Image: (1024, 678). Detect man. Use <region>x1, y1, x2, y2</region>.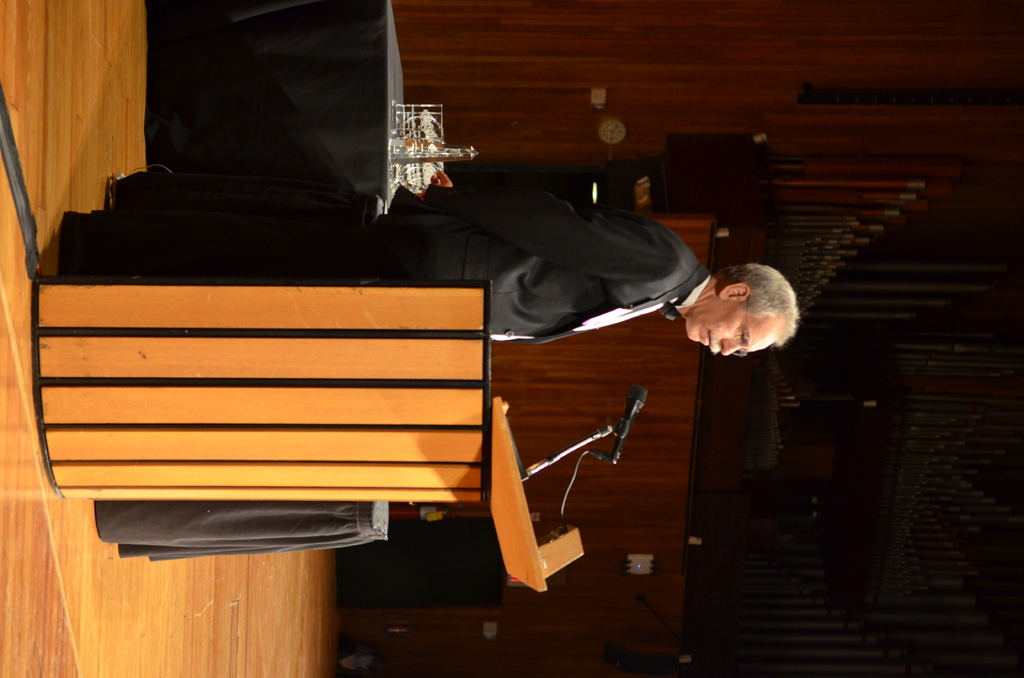
<region>350, 154, 755, 392</region>.
